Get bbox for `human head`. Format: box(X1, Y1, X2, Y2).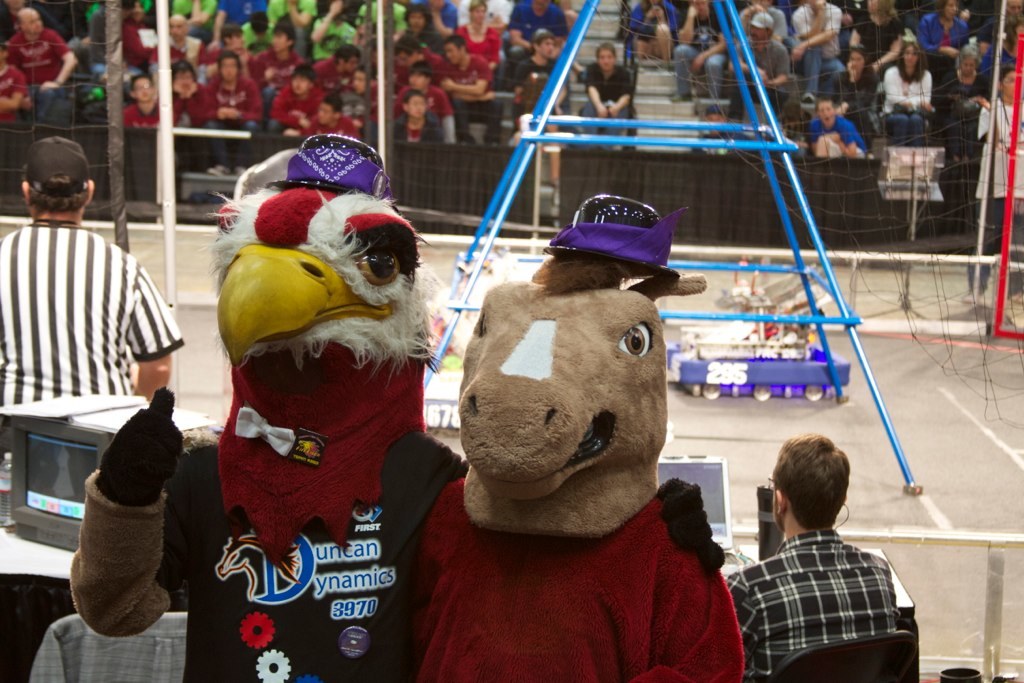
box(687, 0, 706, 12).
